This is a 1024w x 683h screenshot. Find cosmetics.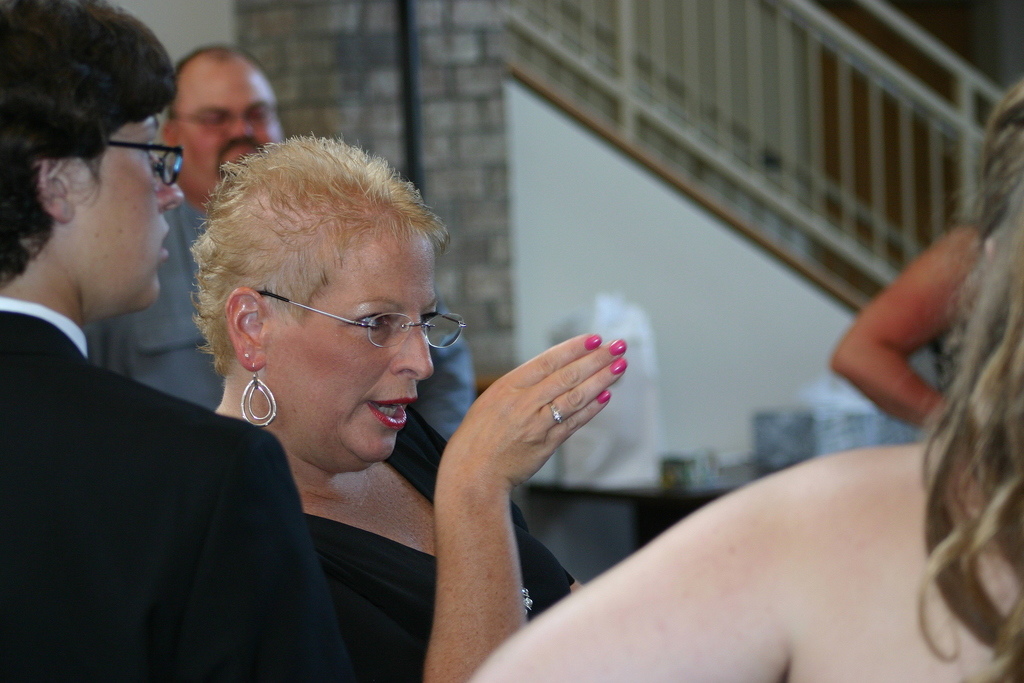
Bounding box: BBox(578, 331, 603, 353).
